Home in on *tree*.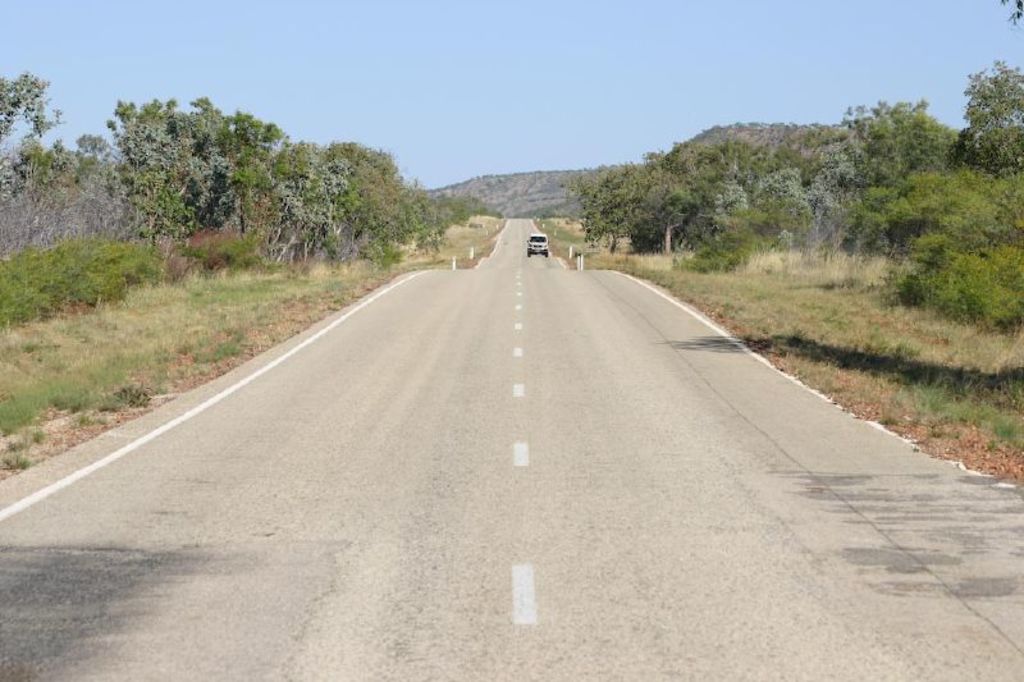
Homed in at Rect(0, 73, 59, 164).
